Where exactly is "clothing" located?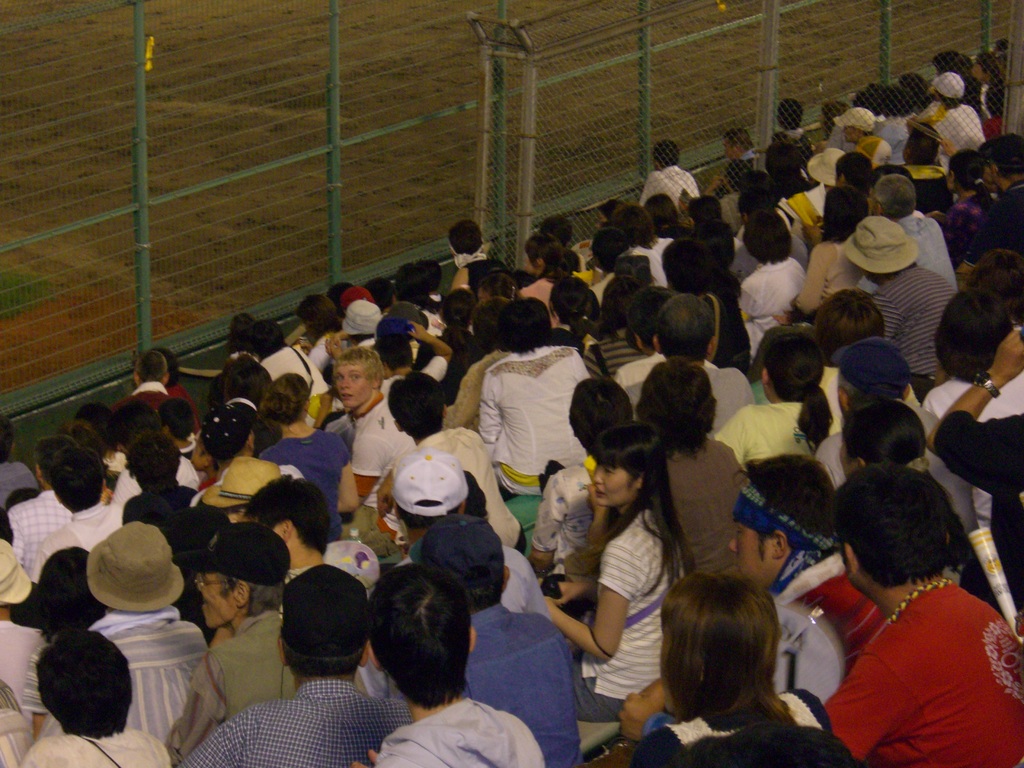
Its bounding box is l=634, t=691, r=828, b=767.
